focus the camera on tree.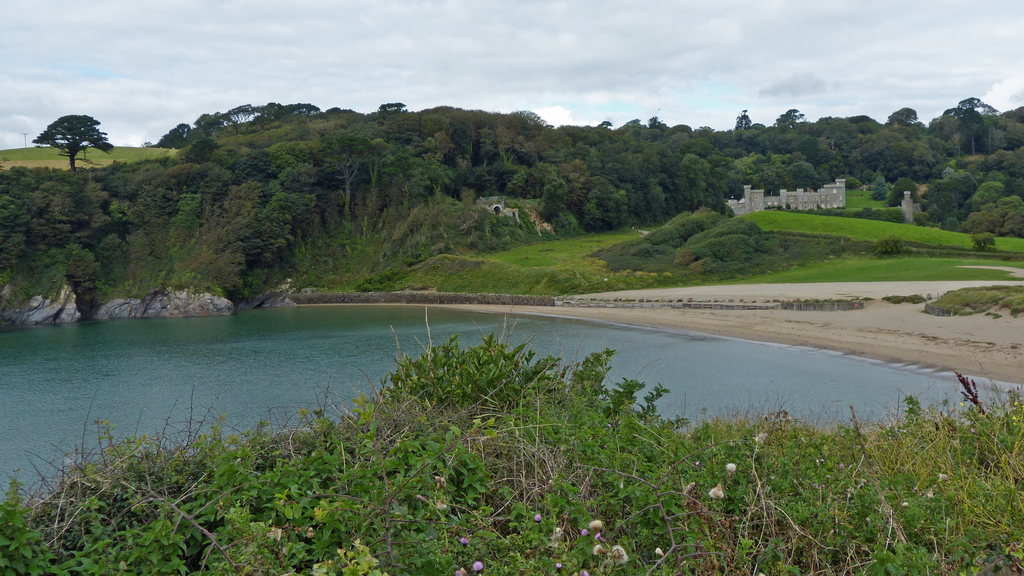
Focus region: region(515, 129, 547, 204).
